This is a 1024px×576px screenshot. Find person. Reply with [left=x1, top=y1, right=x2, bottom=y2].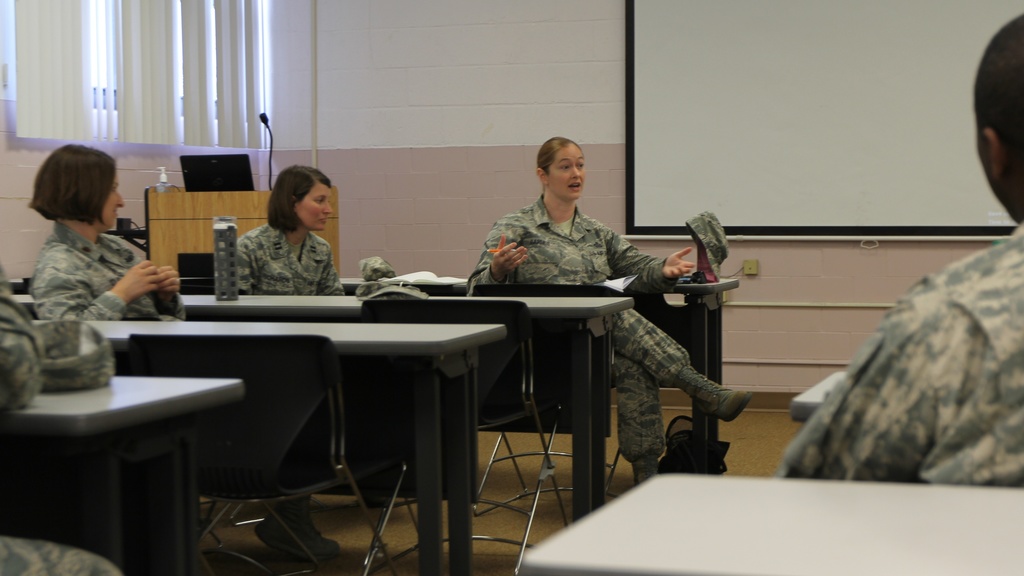
[left=775, top=12, right=1023, bottom=485].
